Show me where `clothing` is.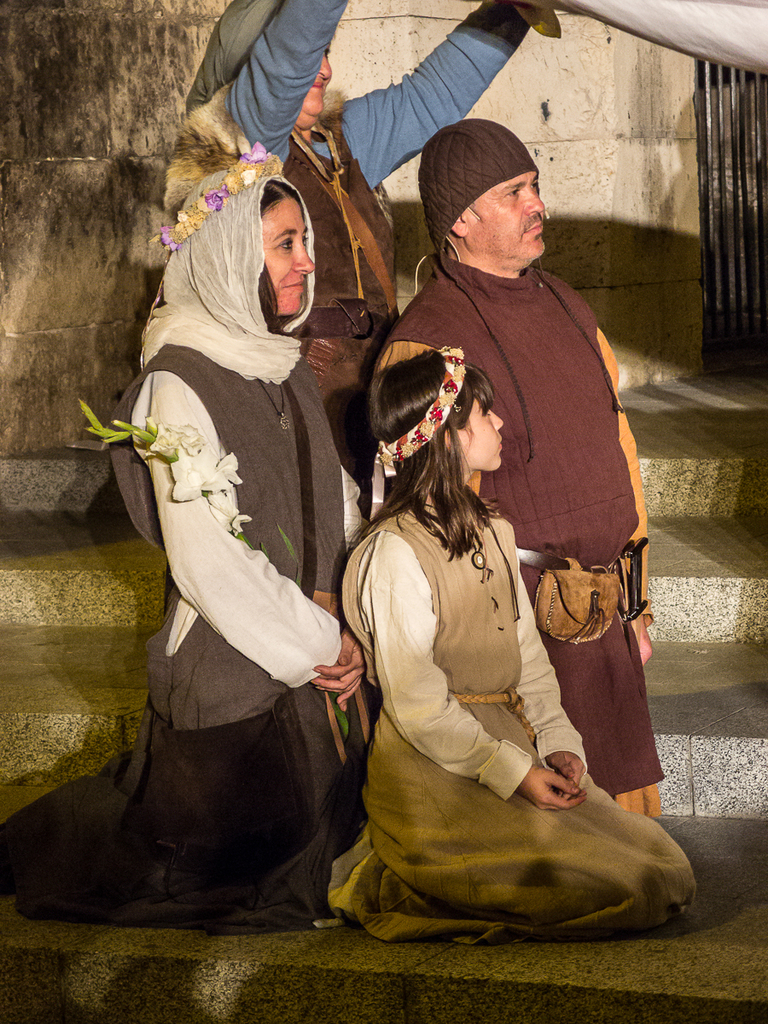
`clothing` is at 0/335/379/923.
